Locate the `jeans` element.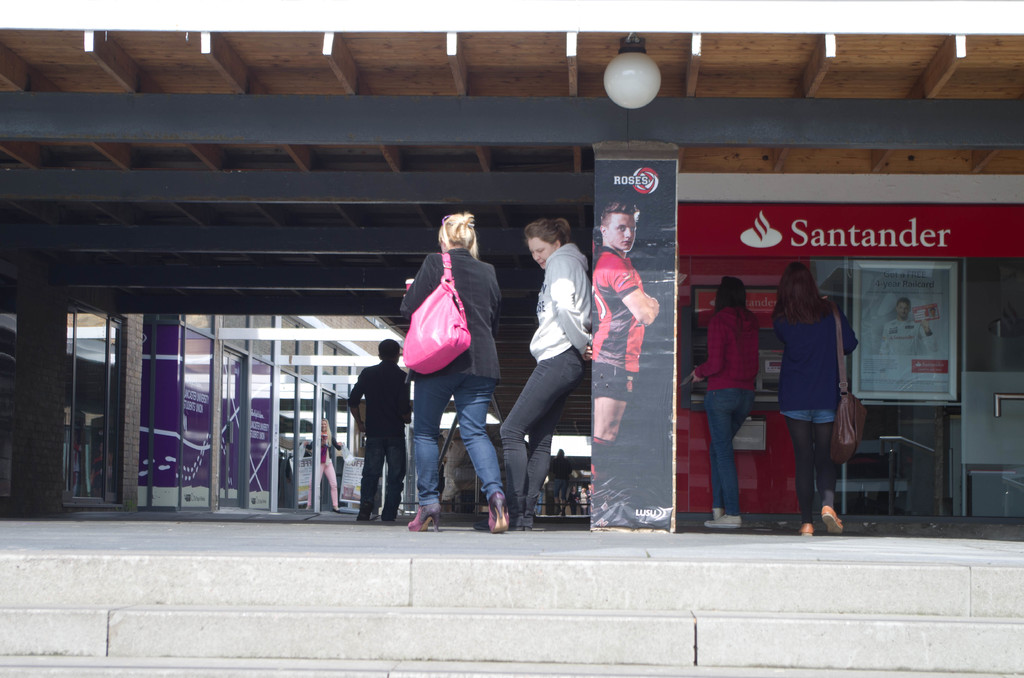
Element bbox: bbox=(708, 386, 753, 517).
